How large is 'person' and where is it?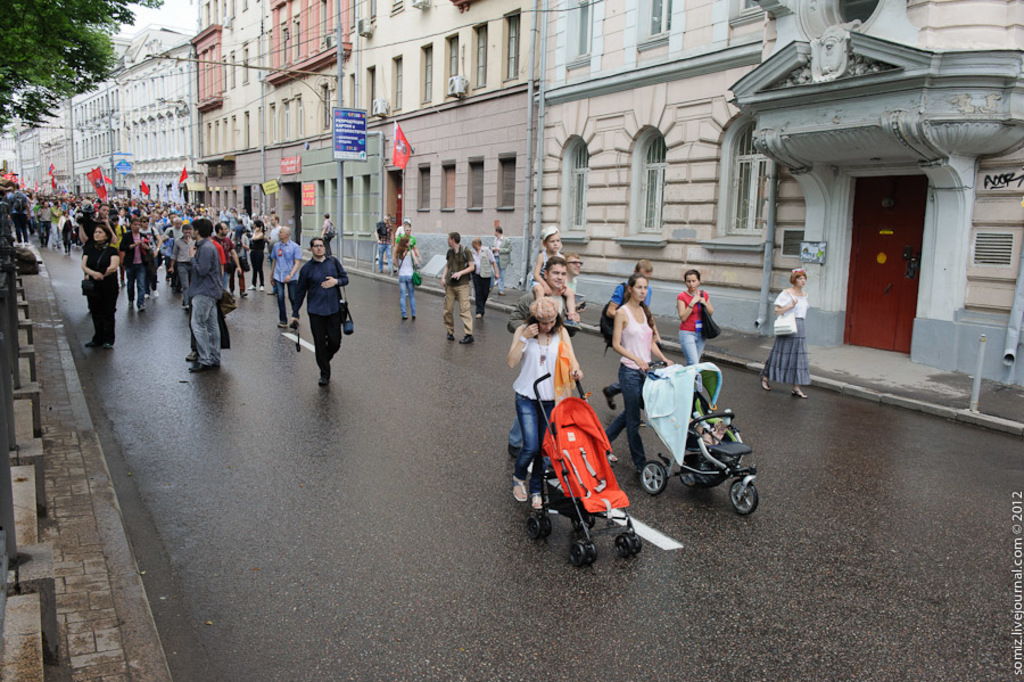
Bounding box: (468,235,501,315).
